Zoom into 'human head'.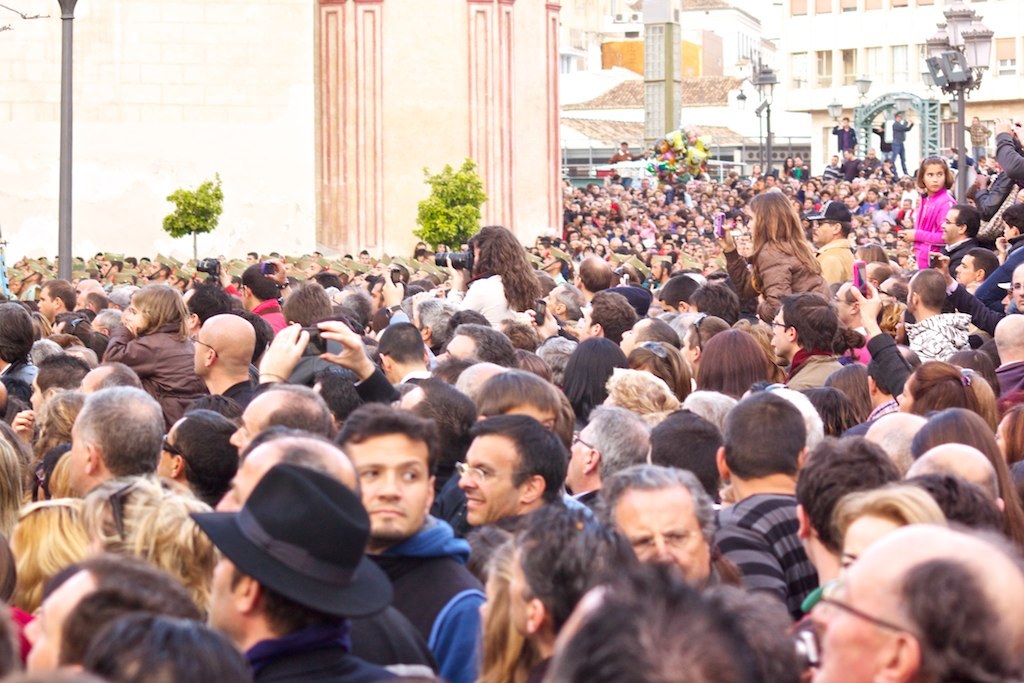
Zoom target: 348,411,443,546.
